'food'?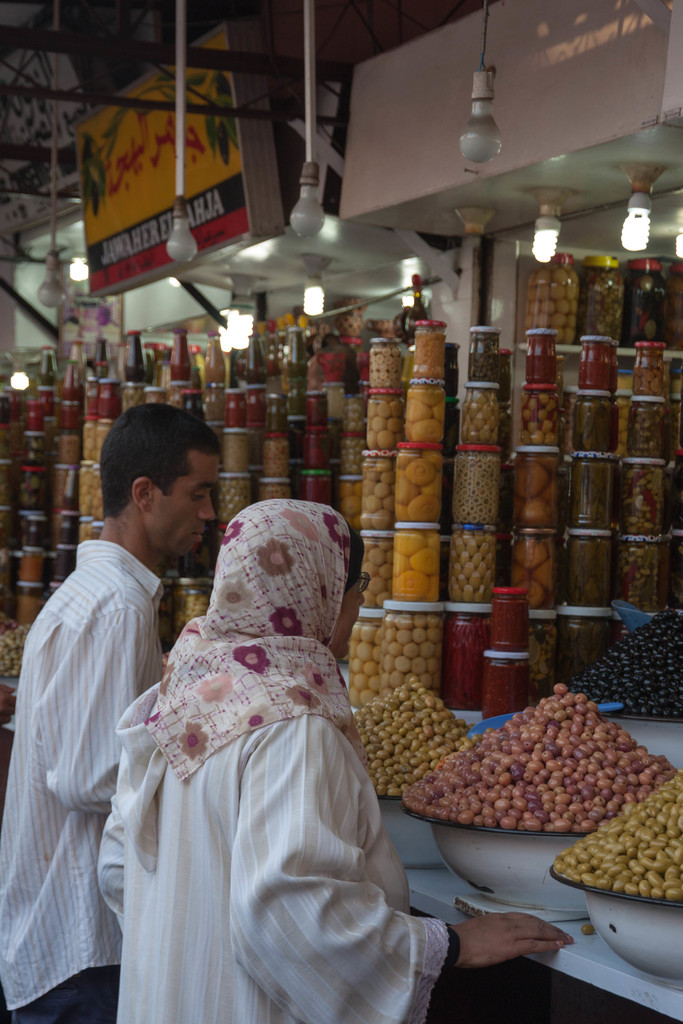
x1=360, y1=460, x2=399, y2=529
